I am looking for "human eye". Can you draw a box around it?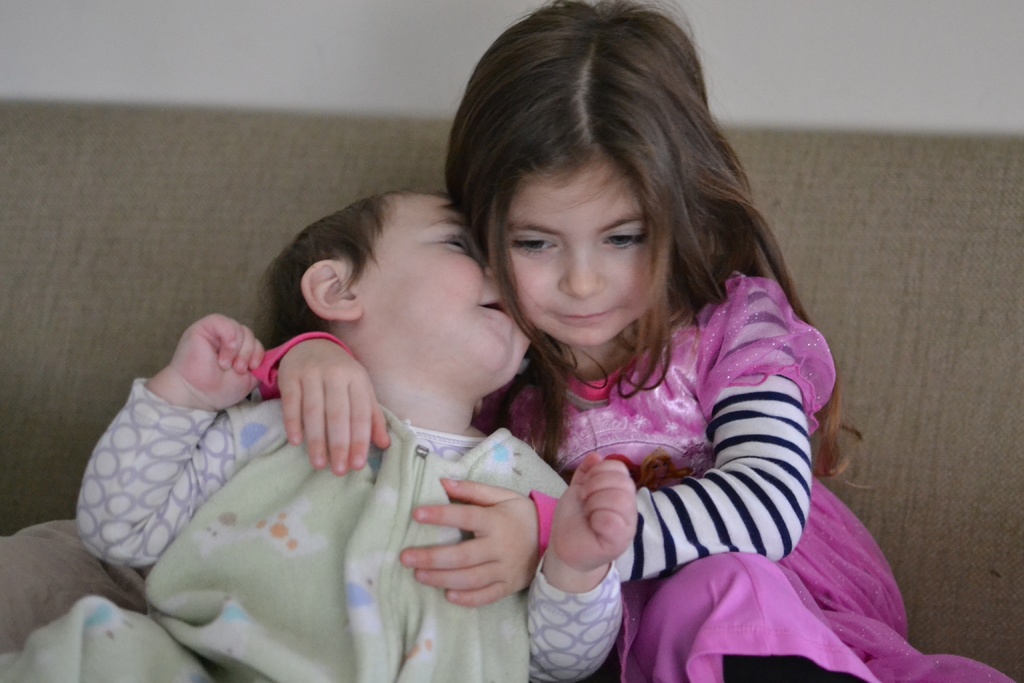
Sure, the bounding box is left=509, top=231, right=561, bottom=258.
